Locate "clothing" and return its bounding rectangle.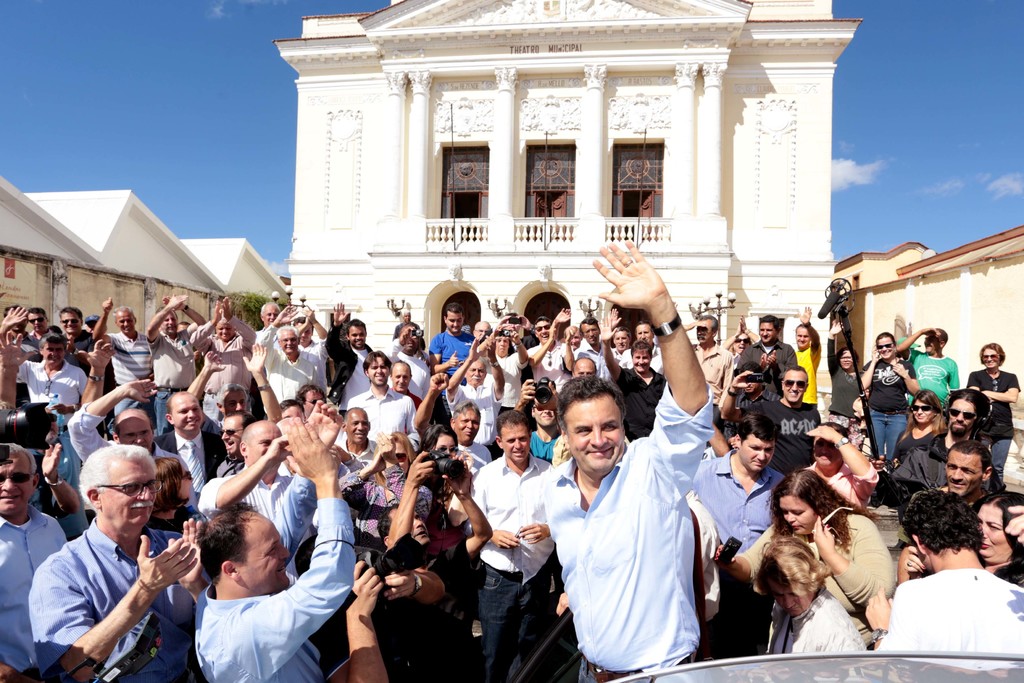
box(525, 432, 562, 462).
